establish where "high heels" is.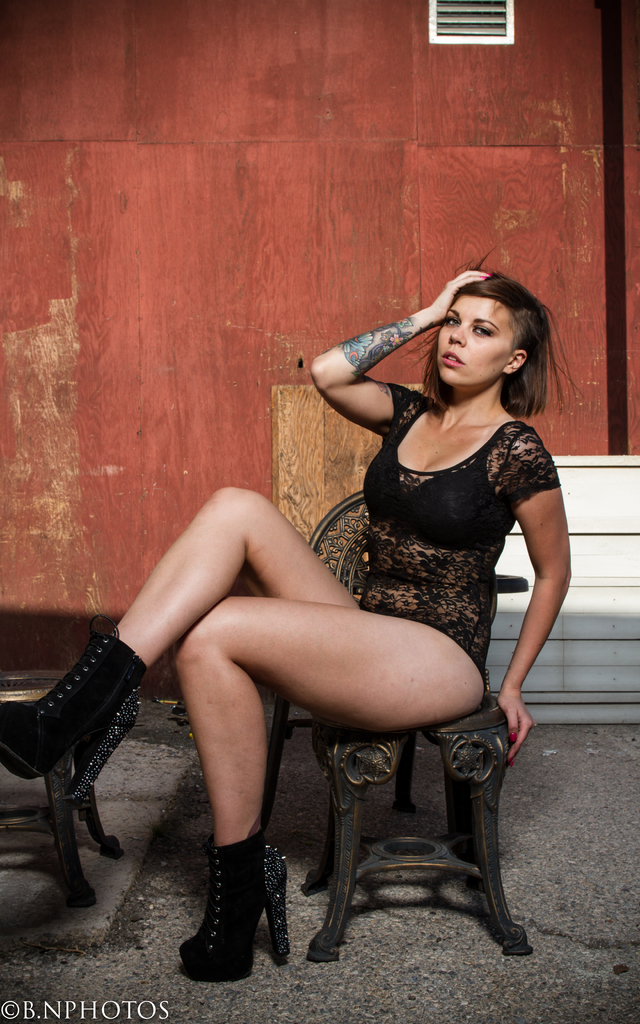
Established at box(178, 835, 293, 979).
